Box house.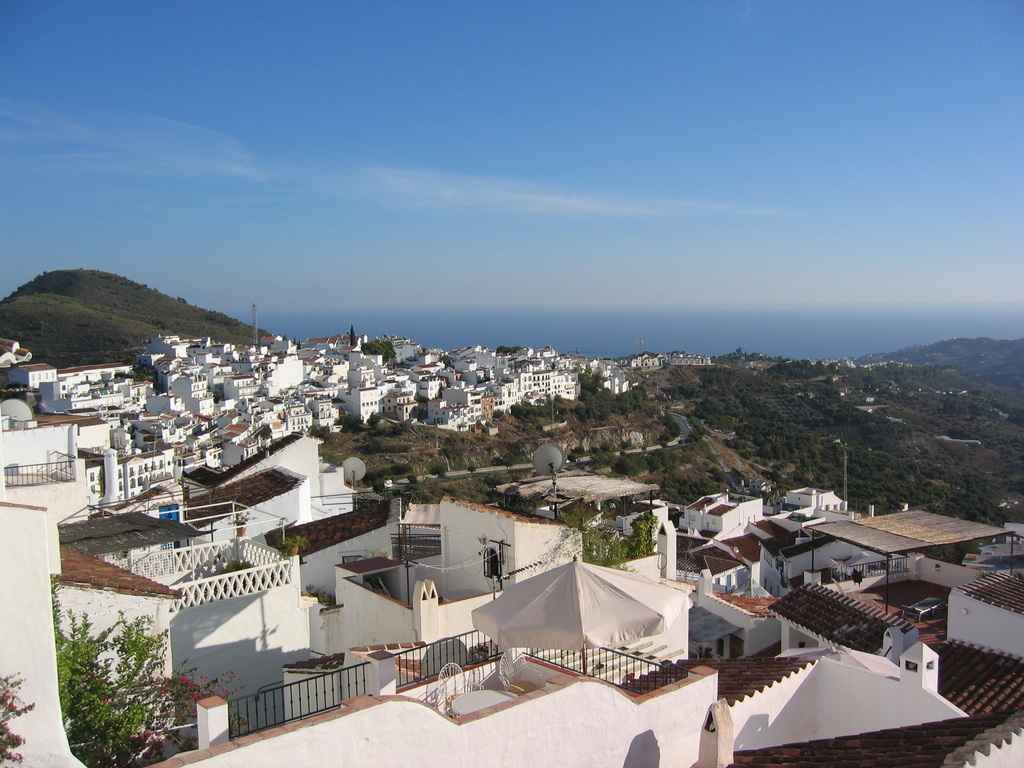
[left=627, top=335, right=660, bottom=367].
